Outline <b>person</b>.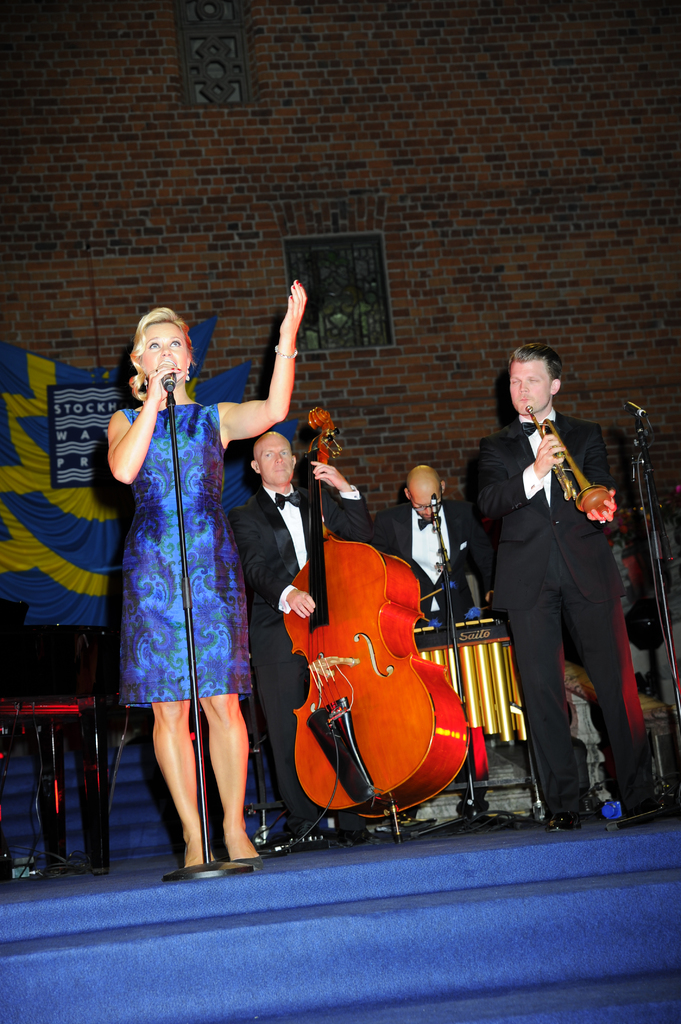
Outline: box(367, 449, 499, 627).
